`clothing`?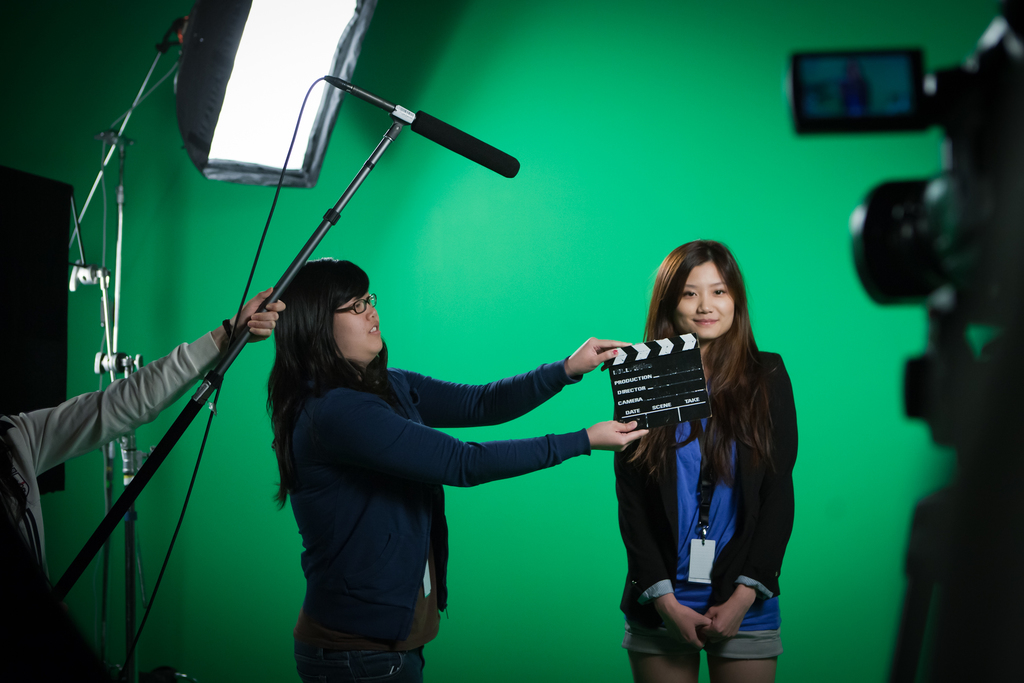
282/365/594/682
